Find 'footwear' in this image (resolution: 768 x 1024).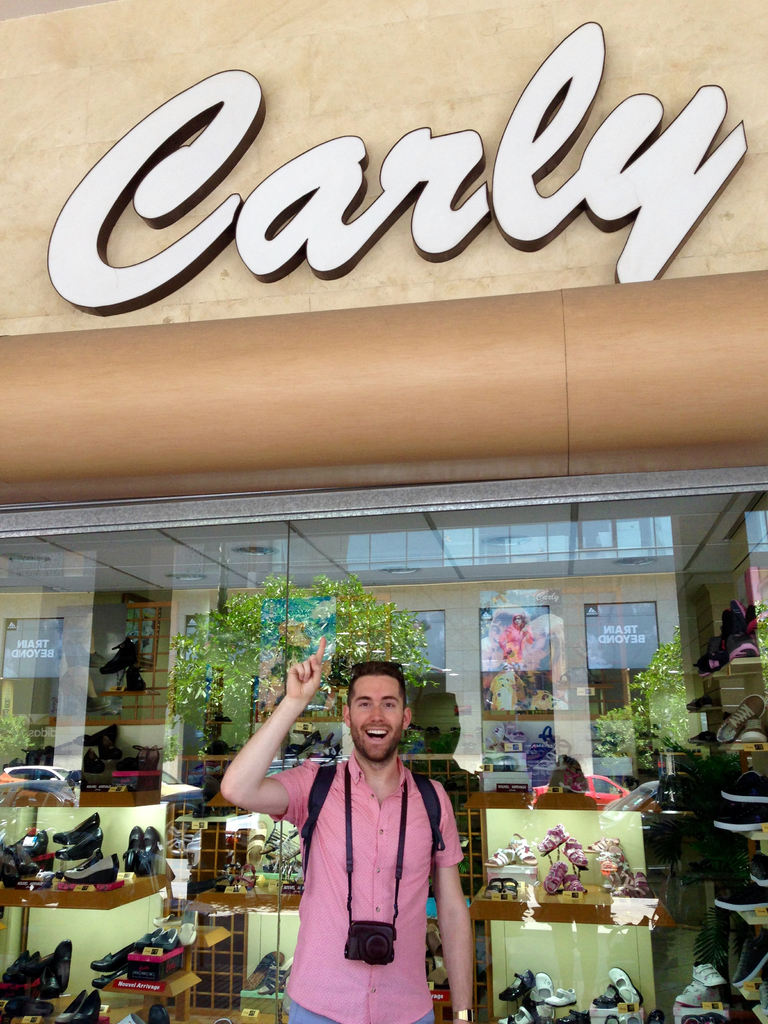
l=49, t=815, r=102, b=842.
